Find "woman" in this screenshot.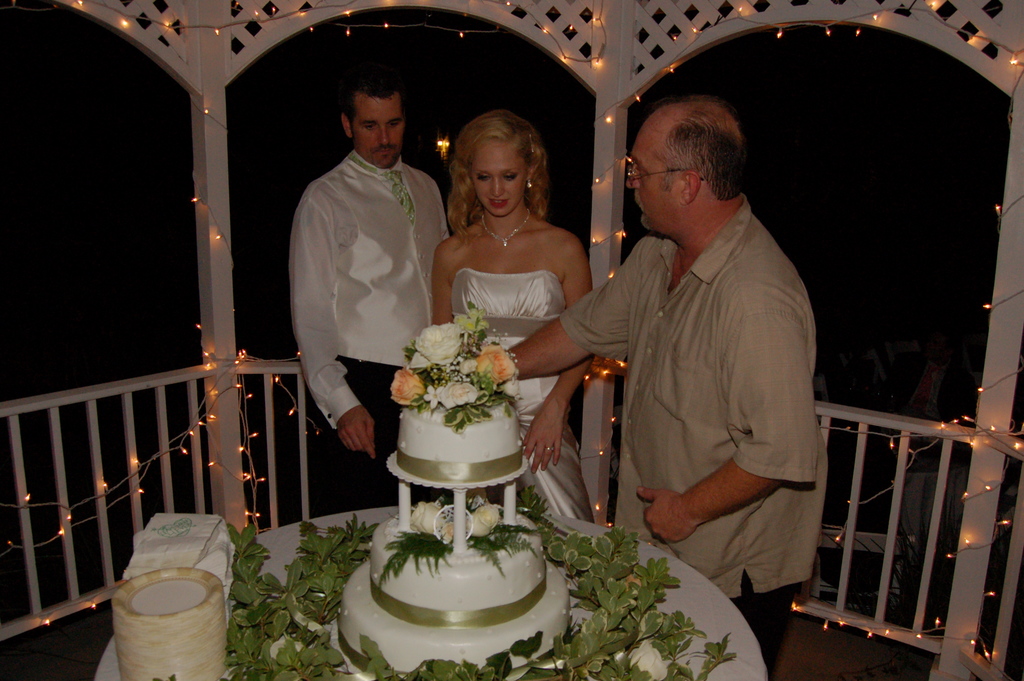
The bounding box for "woman" is region(431, 105, 586, 440).
